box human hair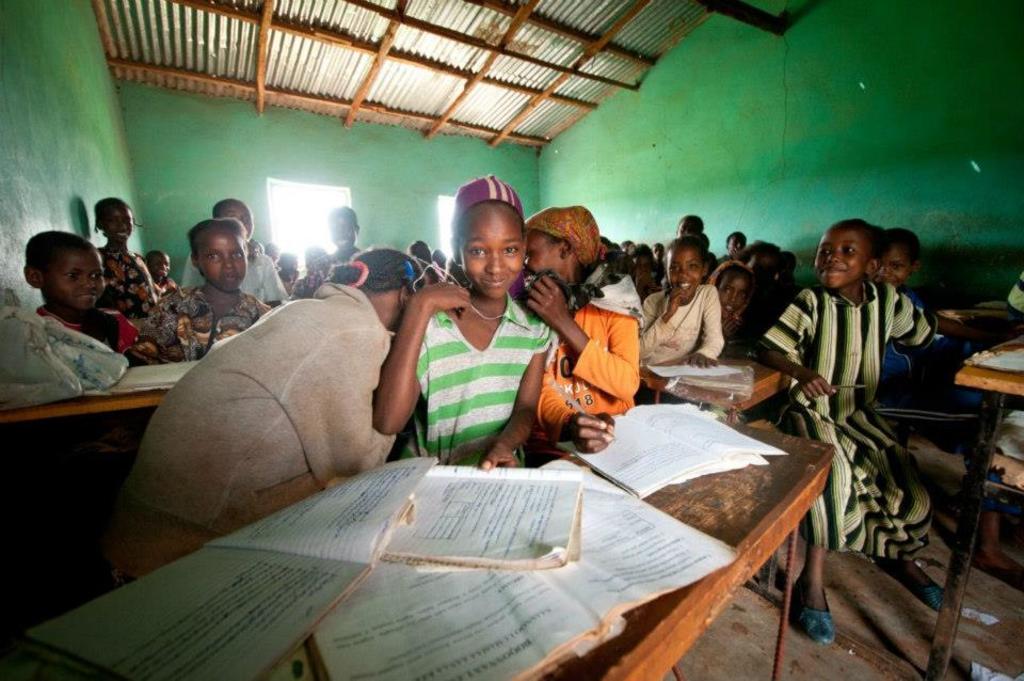
275/250/295/273
